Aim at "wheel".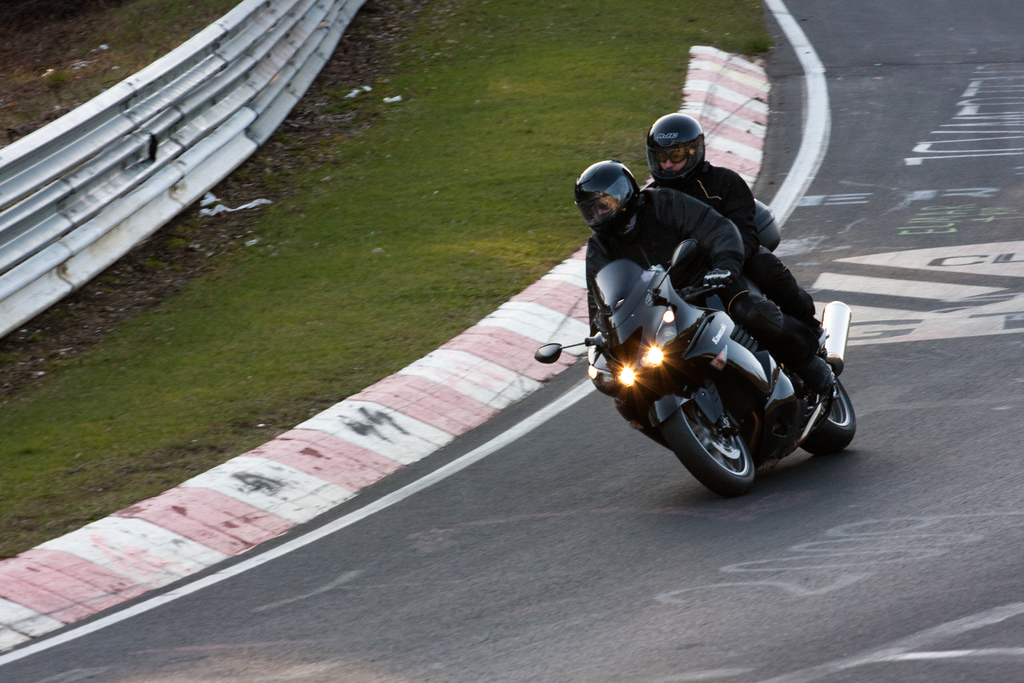
Aimed at (x1=684, y1=395, x2=777, y2=484).
